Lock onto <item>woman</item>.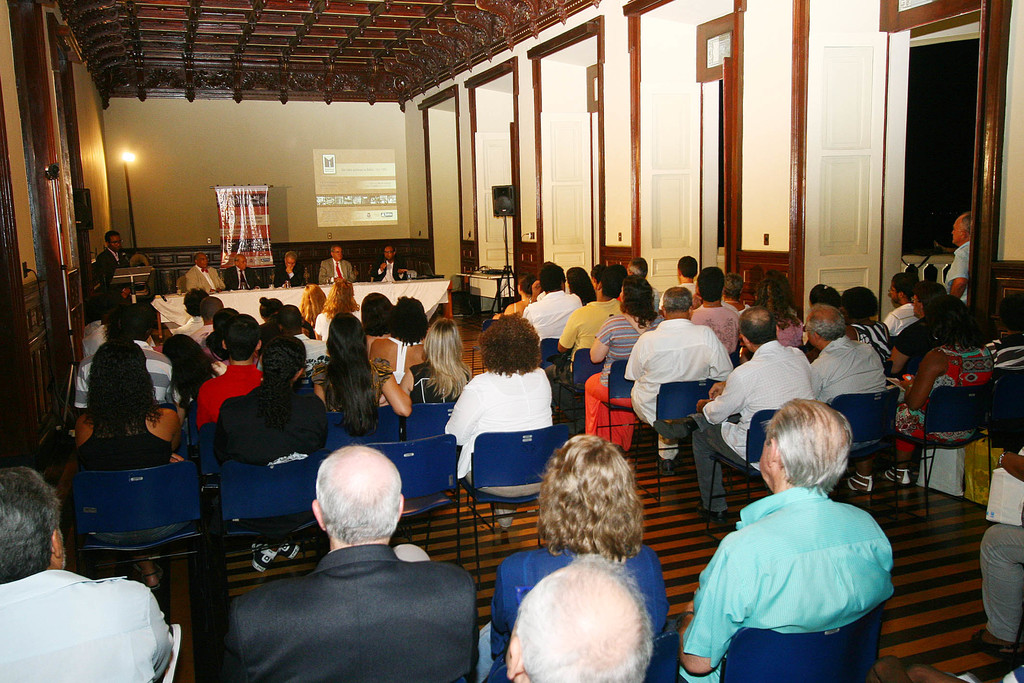
Locked: BBox(504, 277, 538, 318).
